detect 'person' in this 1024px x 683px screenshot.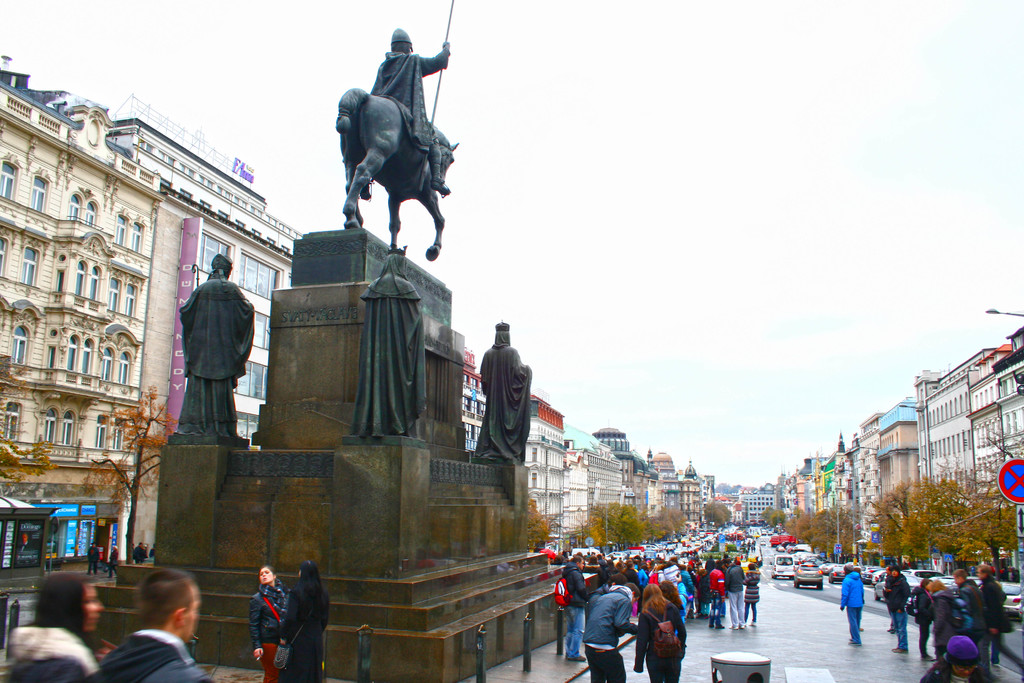
Detection: Rect(106, 543, 122, 576).
